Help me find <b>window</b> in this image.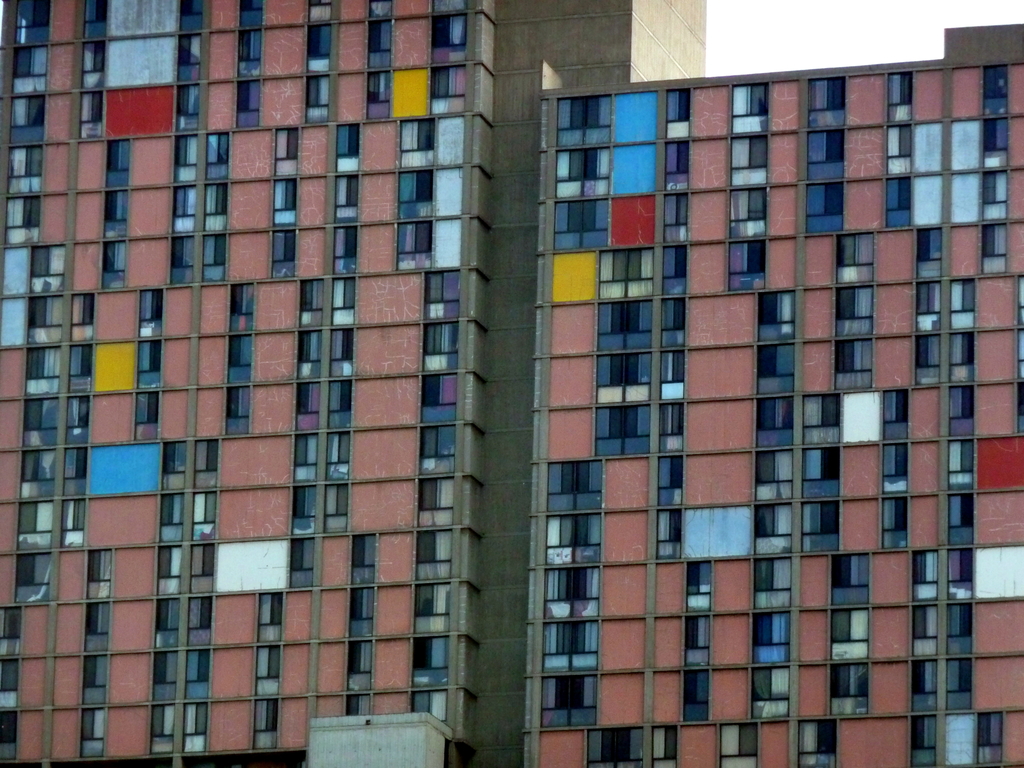
Found it: [918, 282, 940, 328].
